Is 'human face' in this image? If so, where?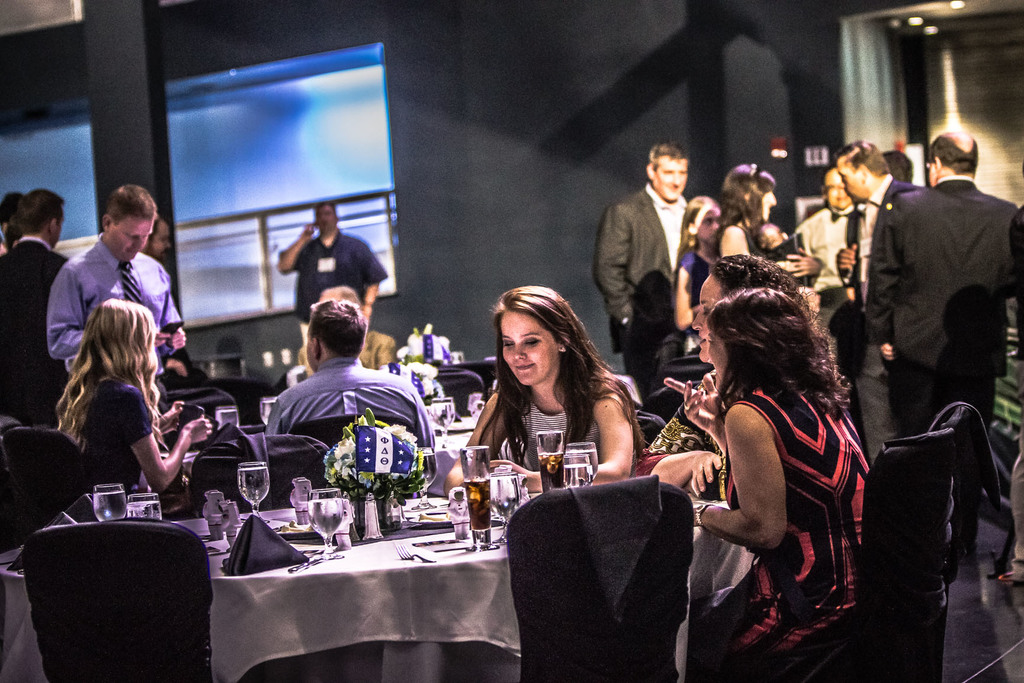
Yes, at l=822, t=173, r=850, b=211.
